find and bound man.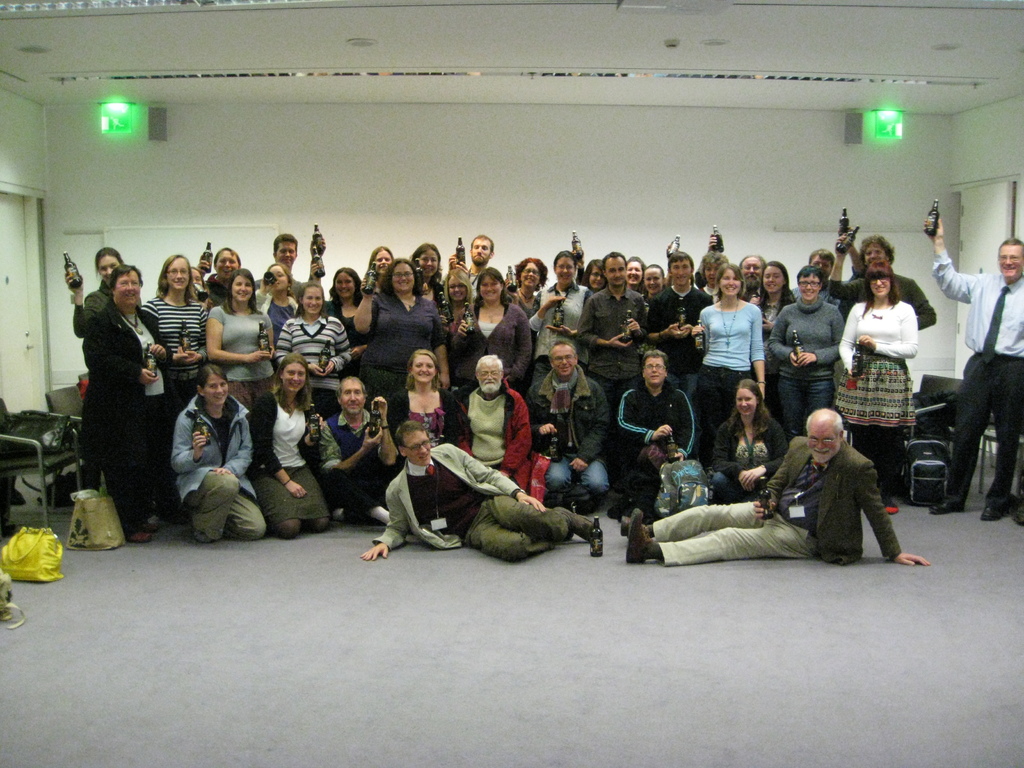
Bound: 616, 403, 931, 573.
